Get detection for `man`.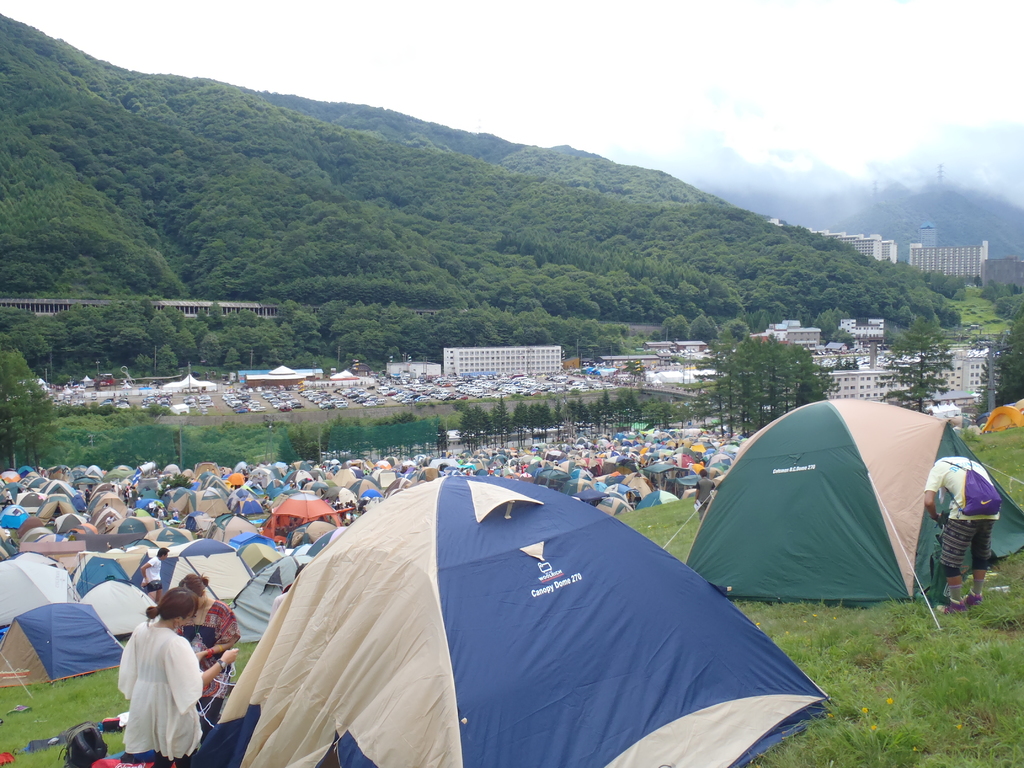
Detection: 138:547:167:608.
